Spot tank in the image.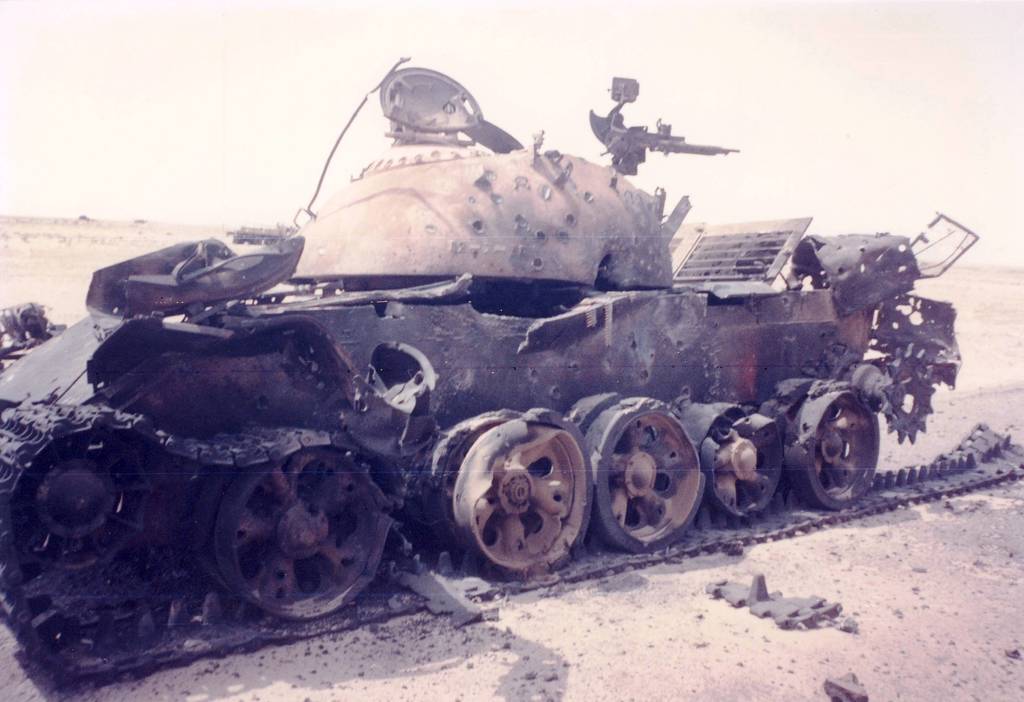
tank found at [0,52,1023,689].
